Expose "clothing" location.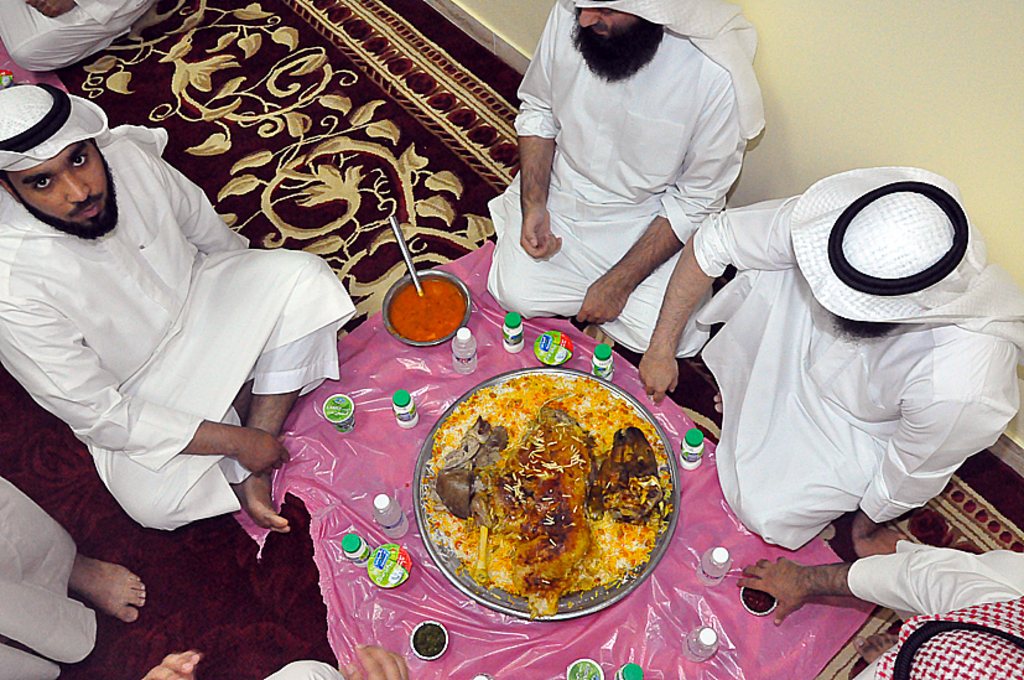
Exposed at [left=847, top=540, right=1023, bottom=679].
